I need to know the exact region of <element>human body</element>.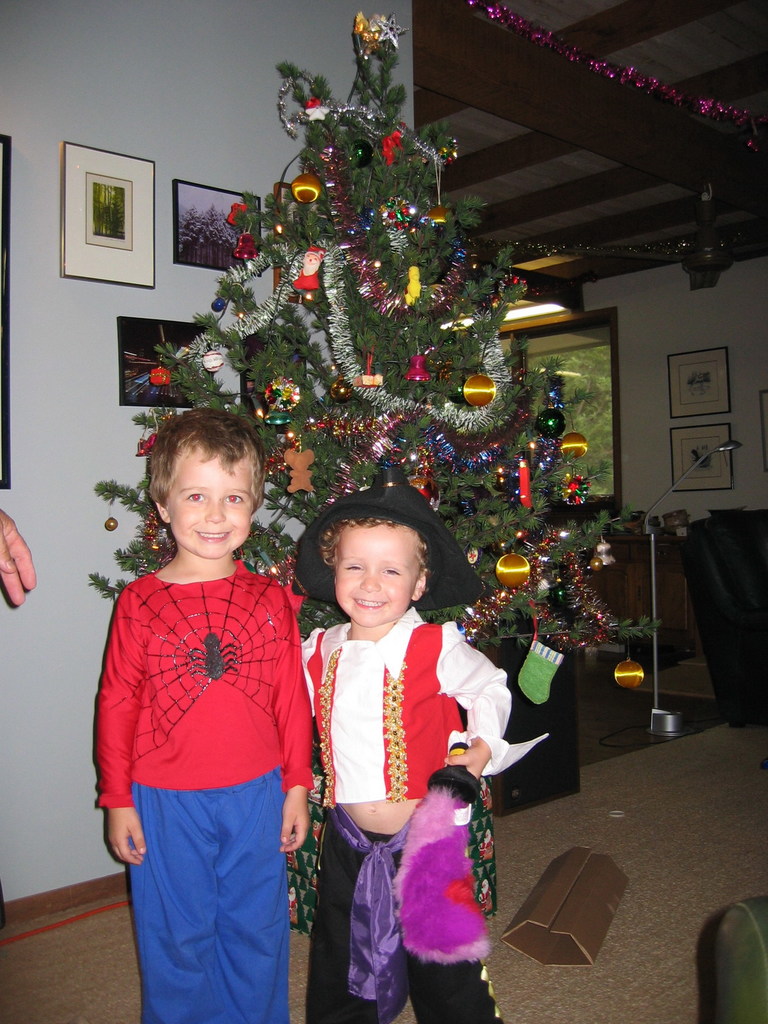
Region: l=96, t=404, r=315, b=1023.
